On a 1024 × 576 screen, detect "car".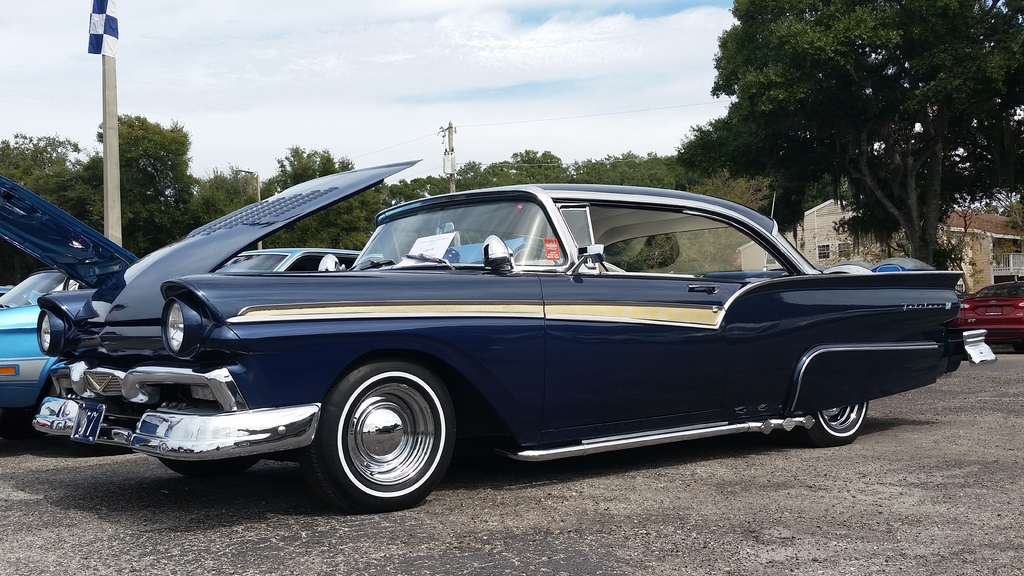
crop(966, 282, 1023, 347).
